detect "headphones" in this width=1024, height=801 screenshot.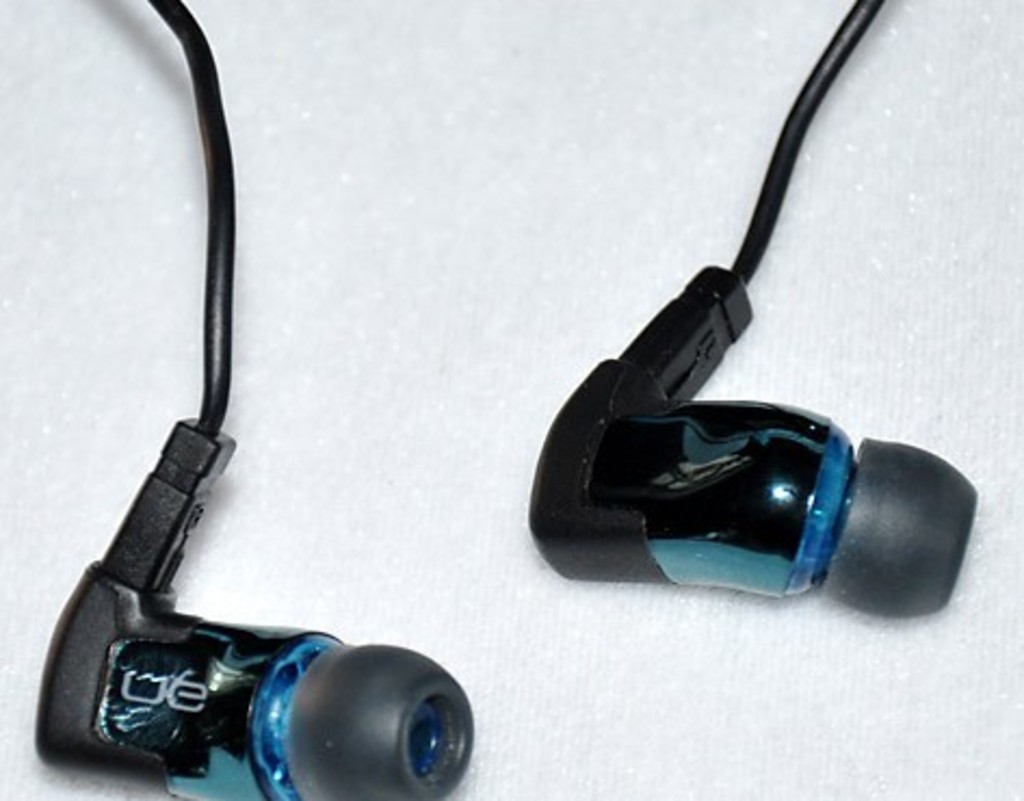
Detection: <box>30,0,979,799</box>.
